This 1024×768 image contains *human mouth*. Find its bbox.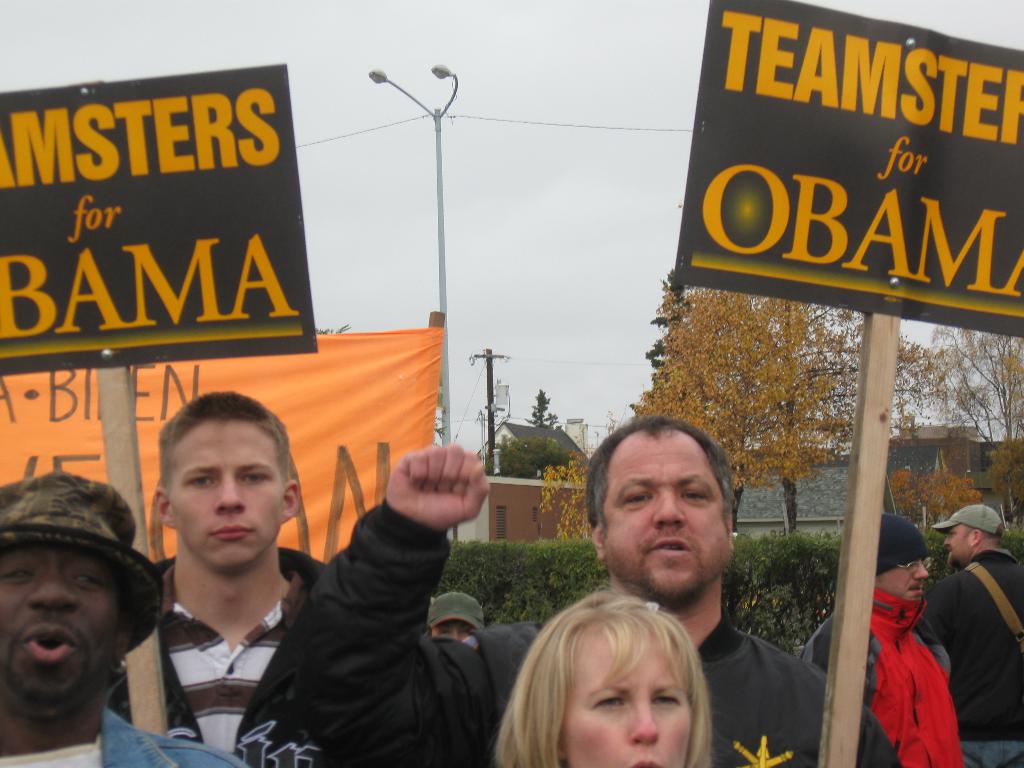
[x1=220, y1=522, x2=253, y2=547].
